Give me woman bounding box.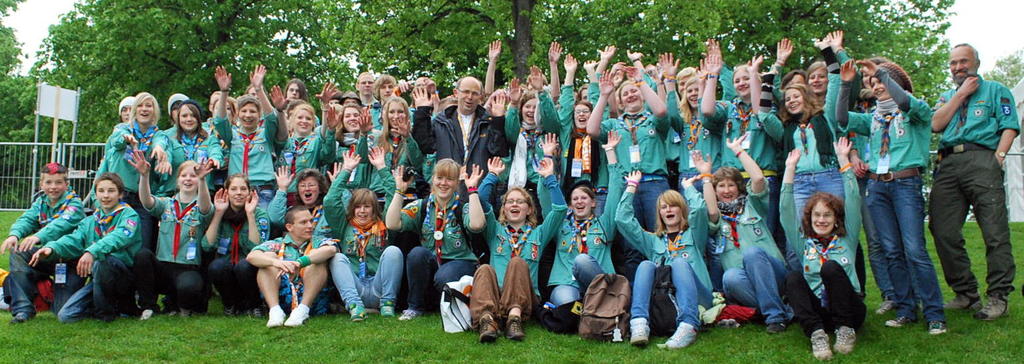
[left=468, top=155, right=572, bottom=345].
